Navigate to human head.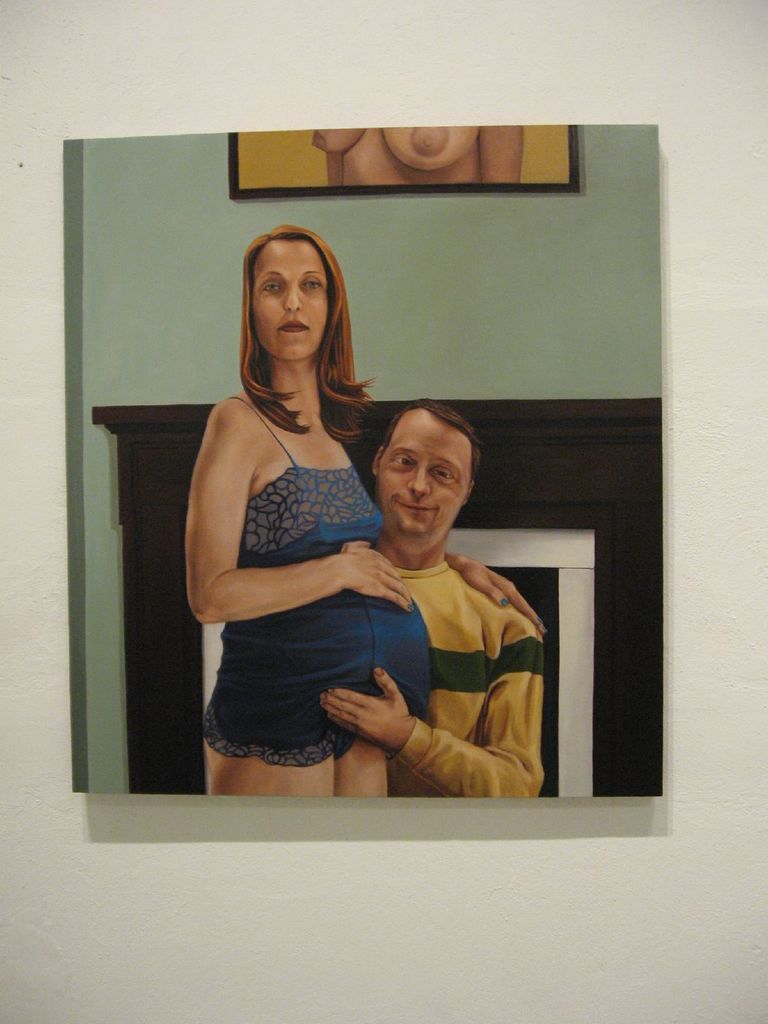
Navigation target: bbox(226, 211, 358, 371).
